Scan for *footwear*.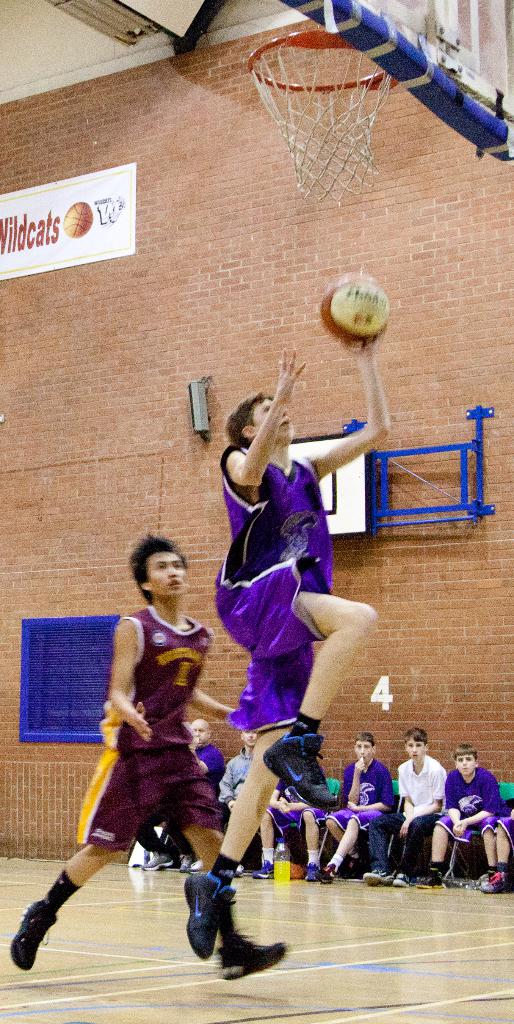
Scan result: bbox(360, 869, 381, 886).
